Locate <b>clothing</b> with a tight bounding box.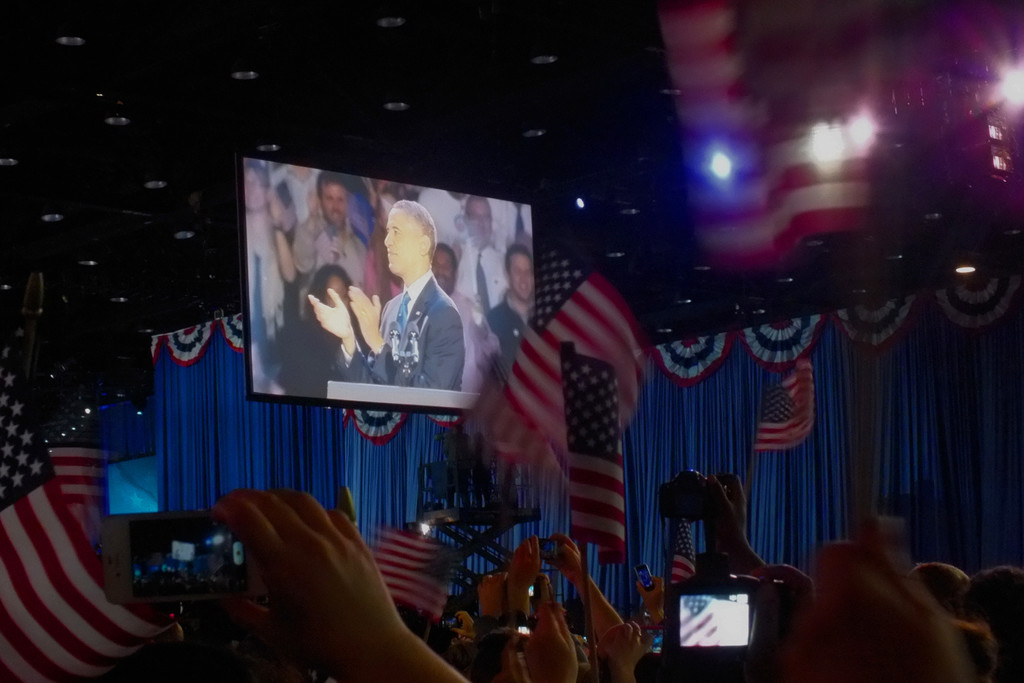
rect(451, 286, 506, 388).
